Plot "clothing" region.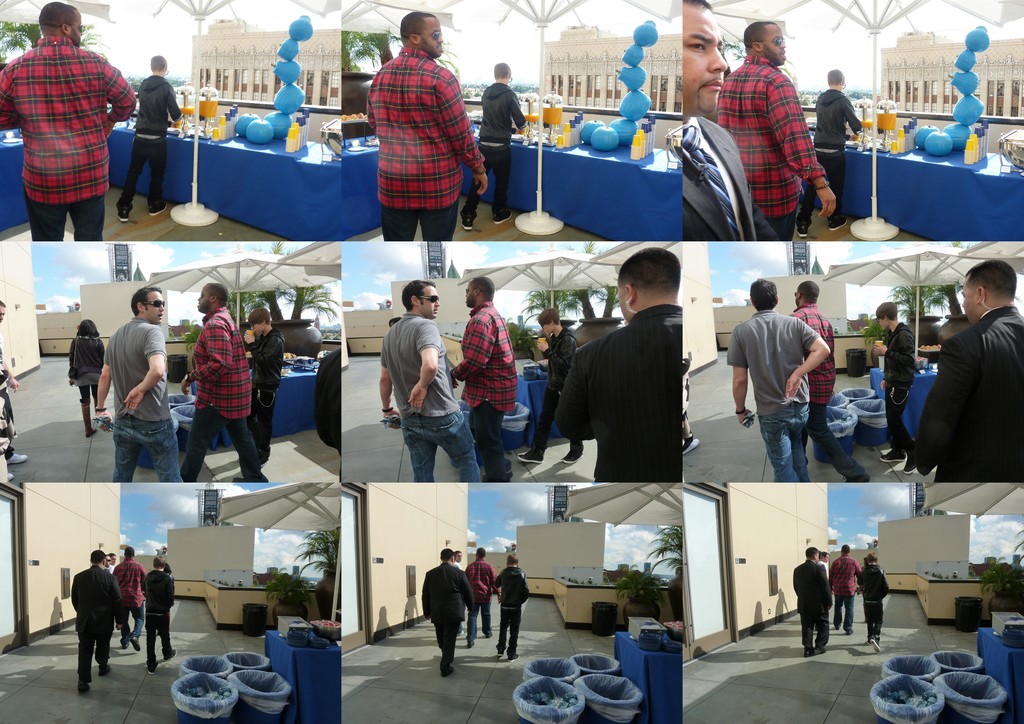
Plotted at crop(728, 310, 820, 484).
